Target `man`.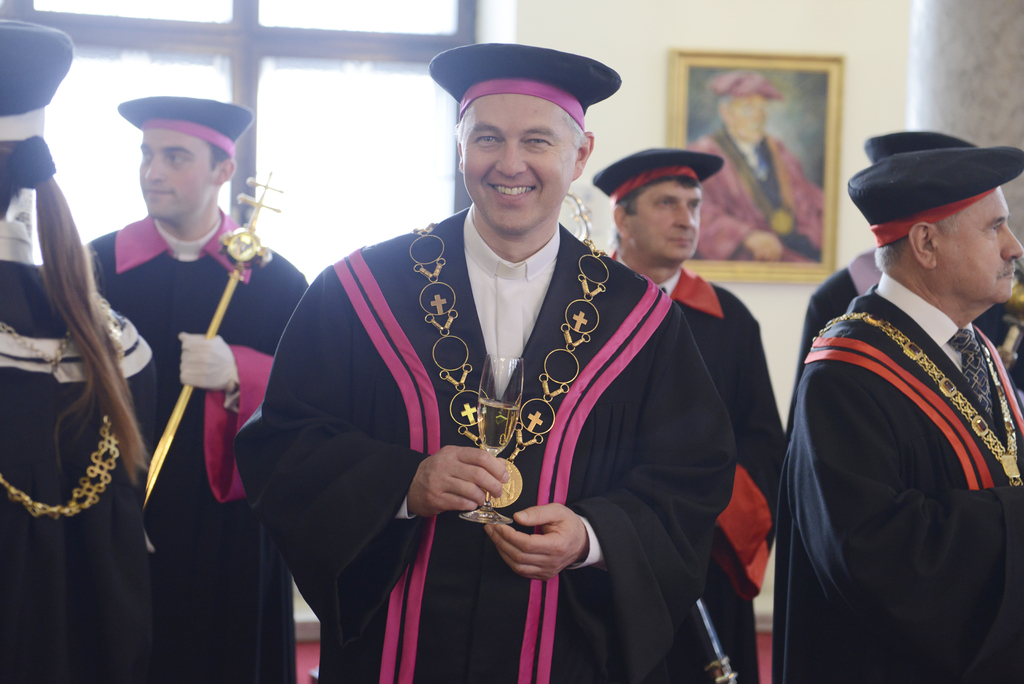
Target region: 607/147/780/683.
